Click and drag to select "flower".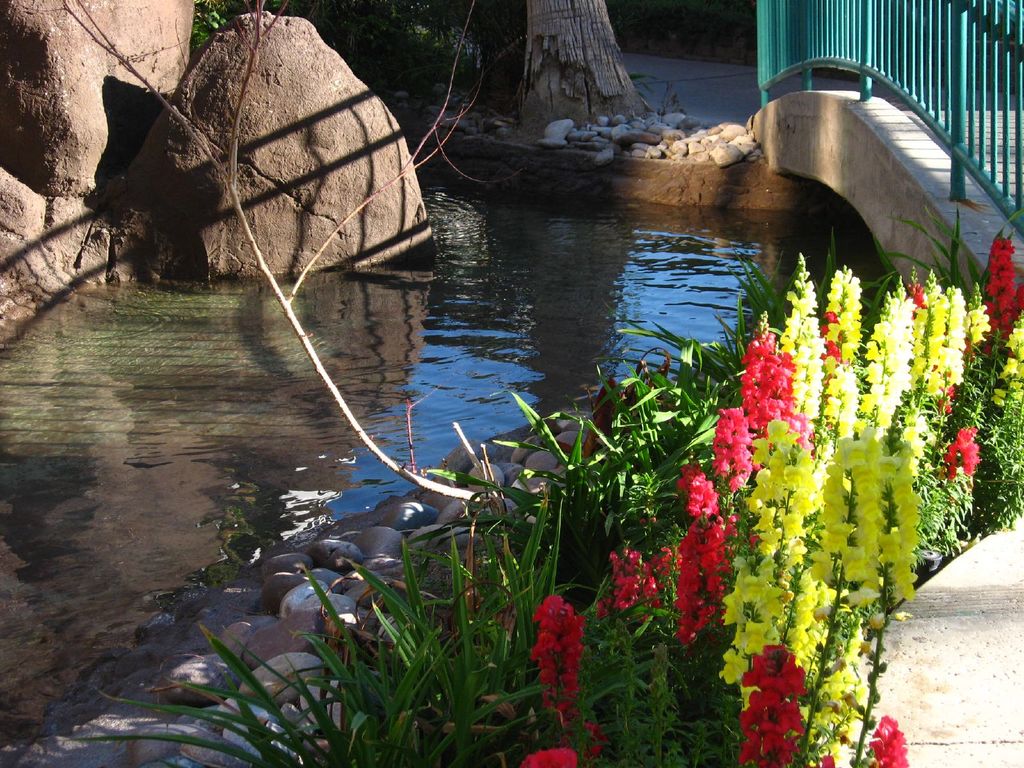
Selection: left=532, top=596, right=586, bottom=710.
